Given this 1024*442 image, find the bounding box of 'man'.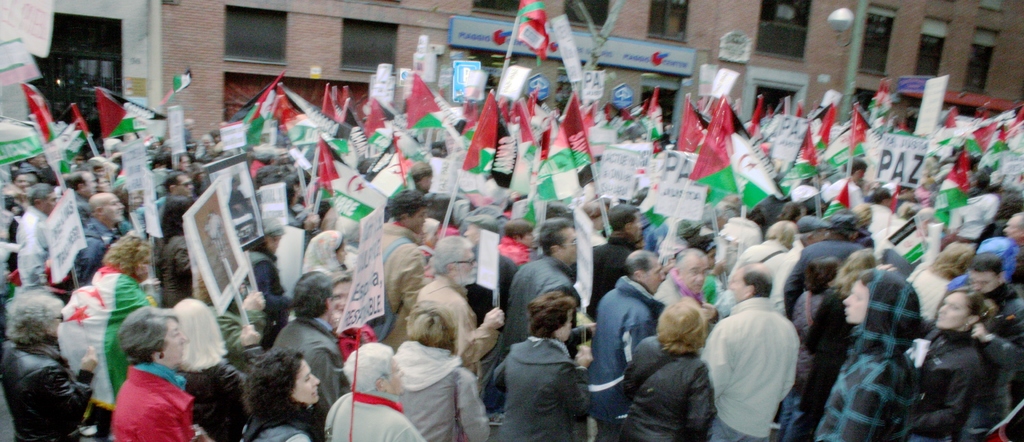
box(408, 231, 500, 373).
